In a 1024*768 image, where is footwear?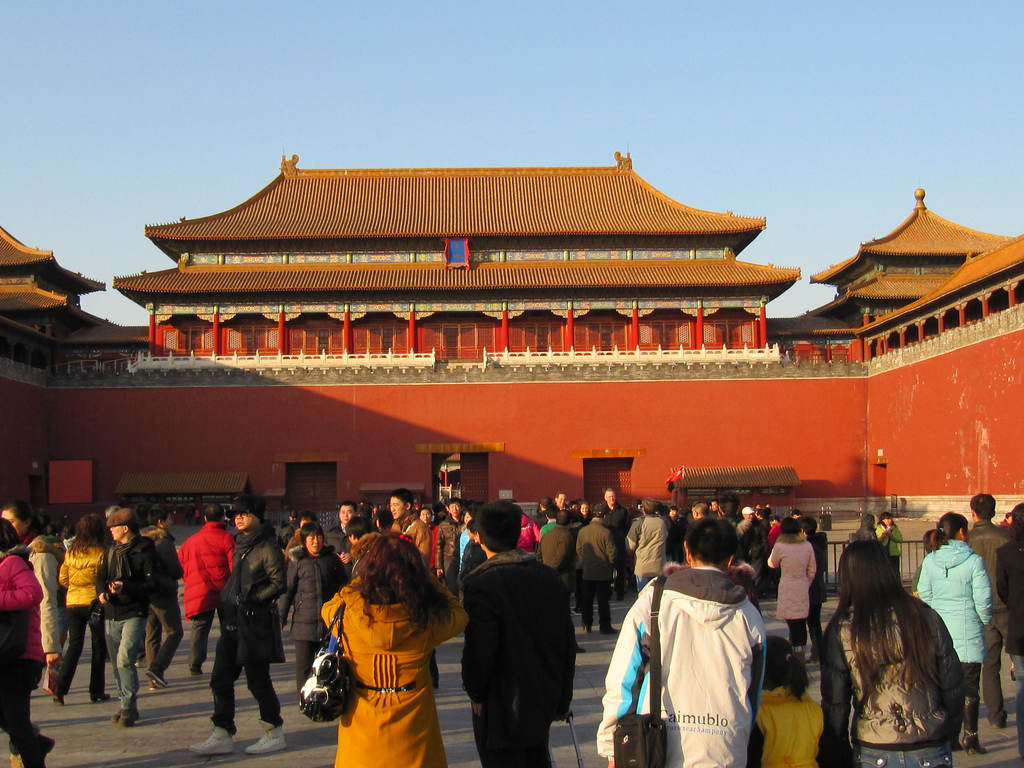
186/730/233/759.
